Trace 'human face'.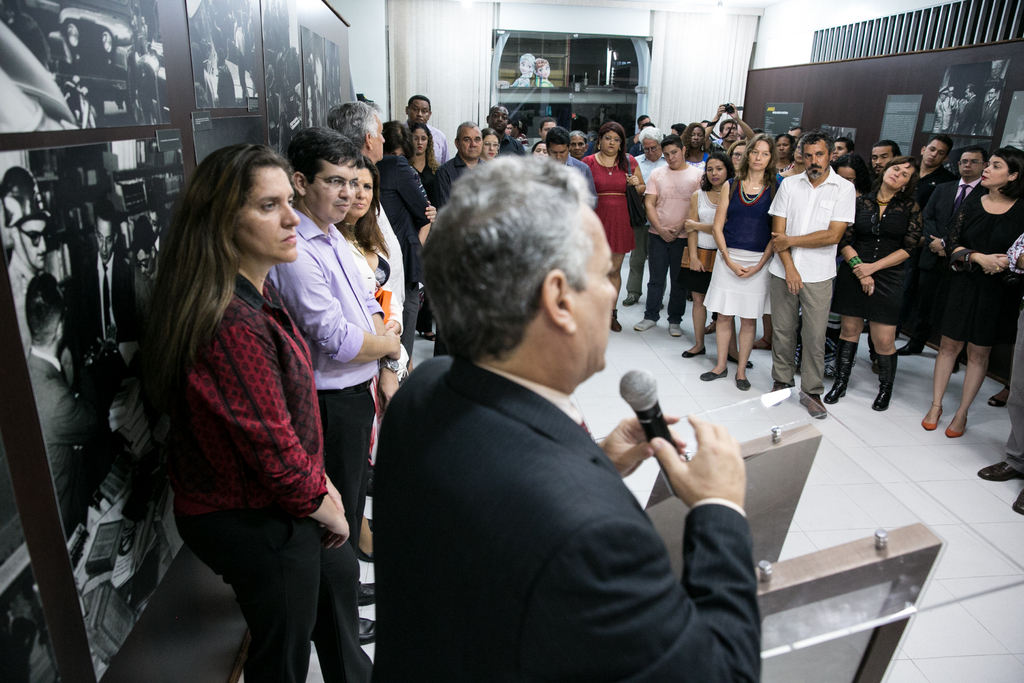
Traced to (883, 163, 914, 188).
